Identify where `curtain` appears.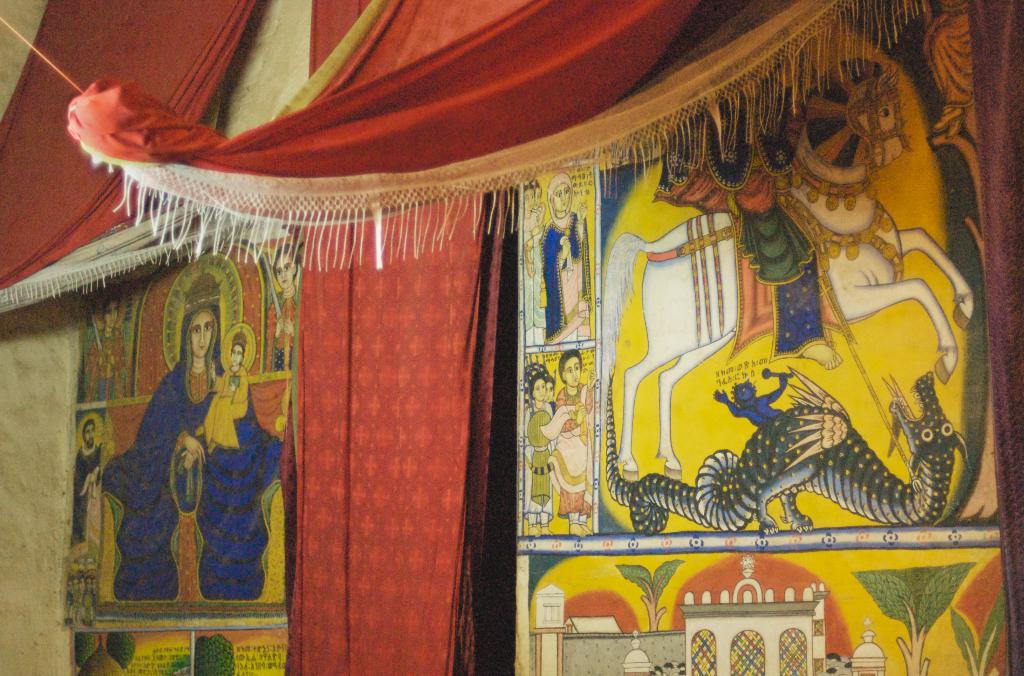
Appears at box(0, 1, 262, 316).
